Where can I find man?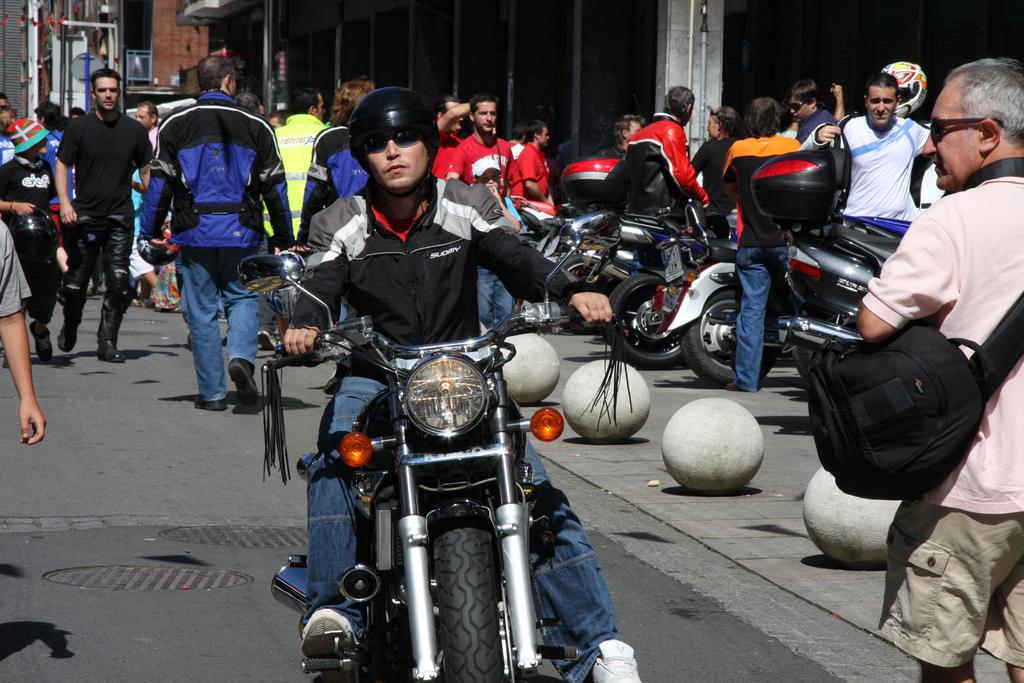
You can find it at 623, 83, 709, 220.
